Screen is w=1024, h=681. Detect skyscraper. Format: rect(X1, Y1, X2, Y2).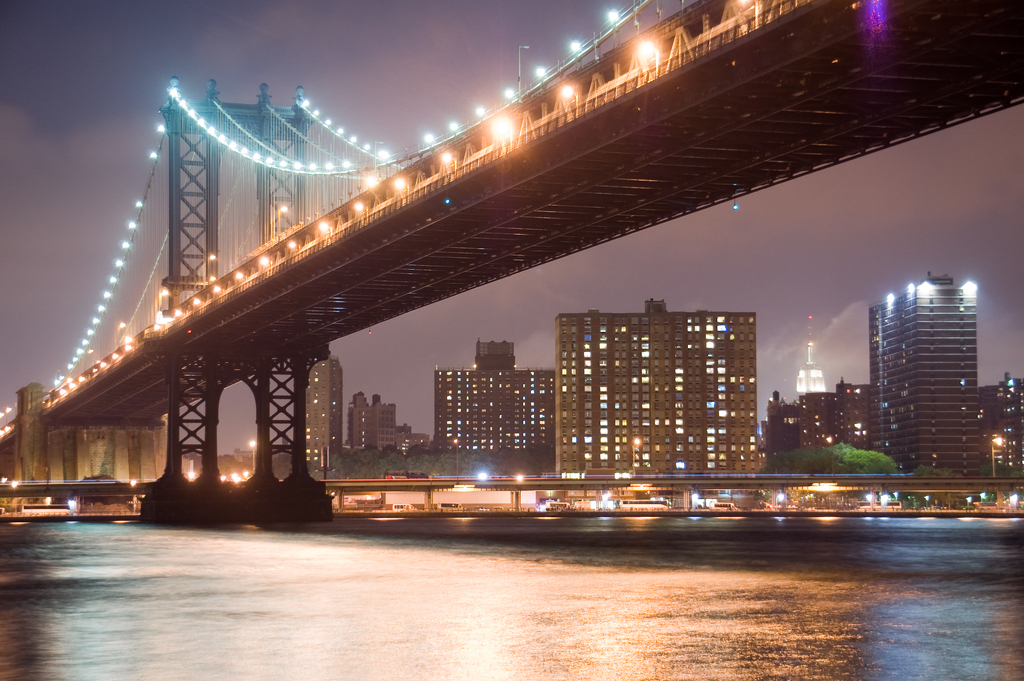
rect(852, 255, 1007, 495).
